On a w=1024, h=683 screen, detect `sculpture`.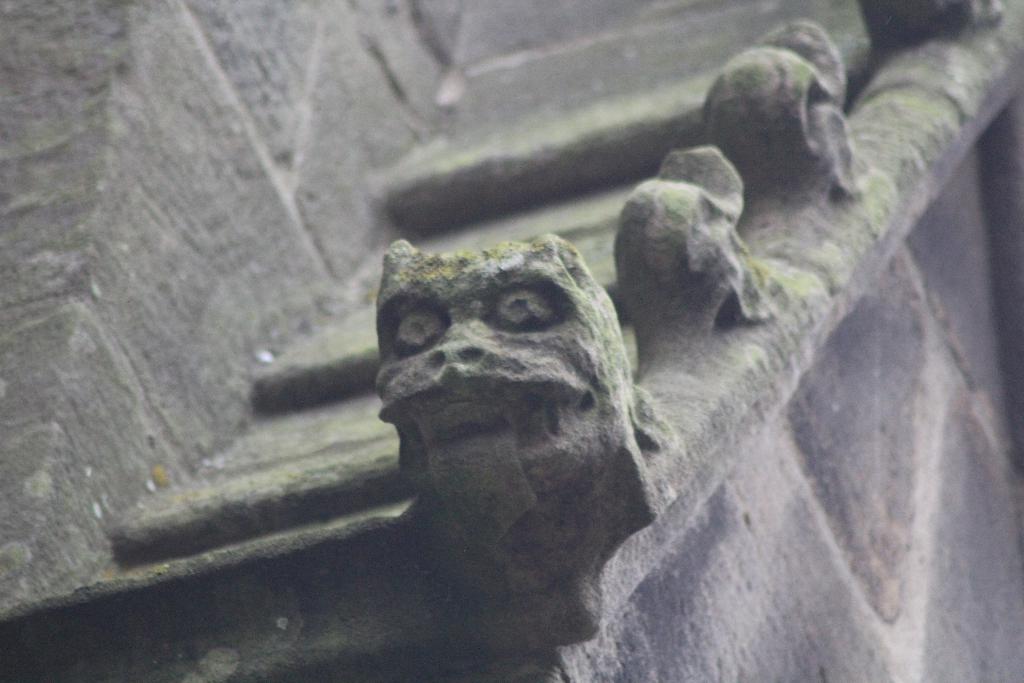
[351,200,677,601].
